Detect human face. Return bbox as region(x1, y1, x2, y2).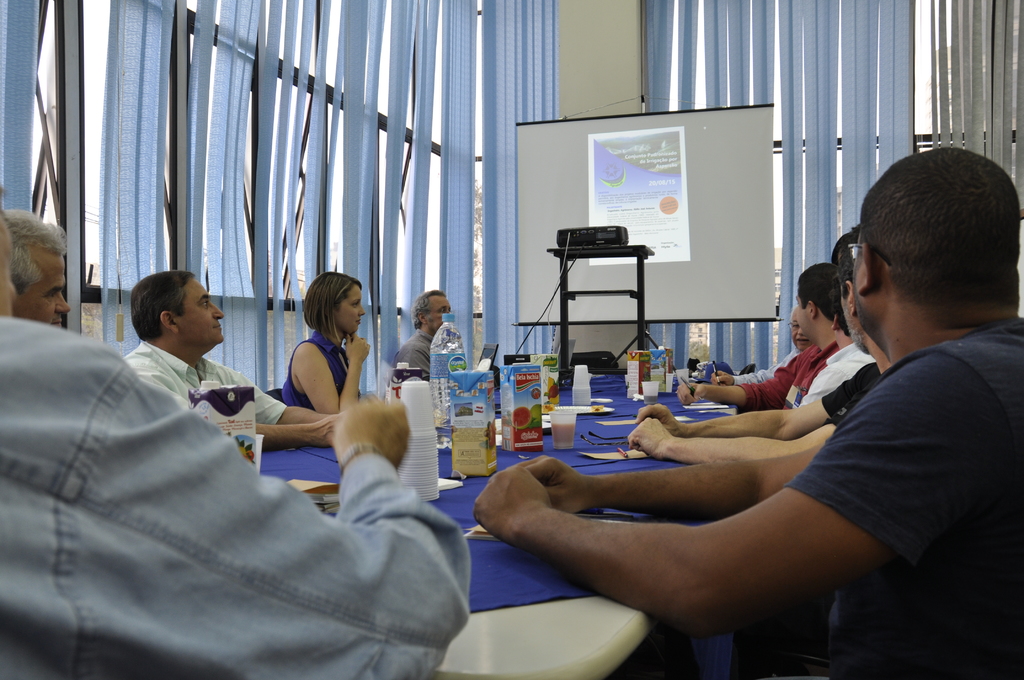
region(15, 250, 70, 325).
